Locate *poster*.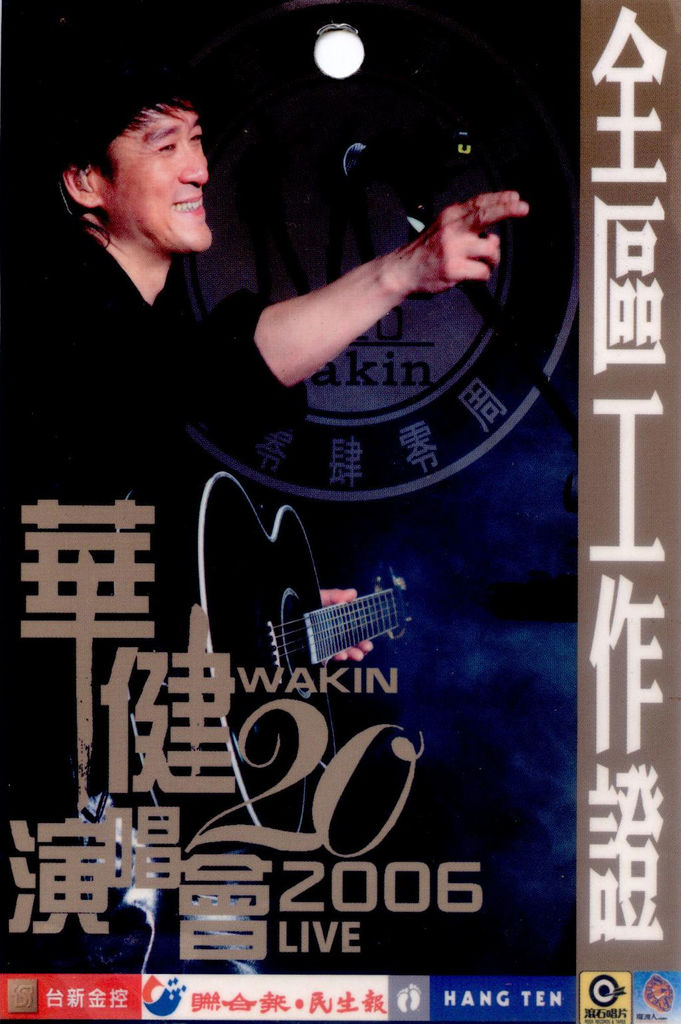
Bounding box: {"left": 0, "top": 0, "right": 680, "bottom": 1023}.
